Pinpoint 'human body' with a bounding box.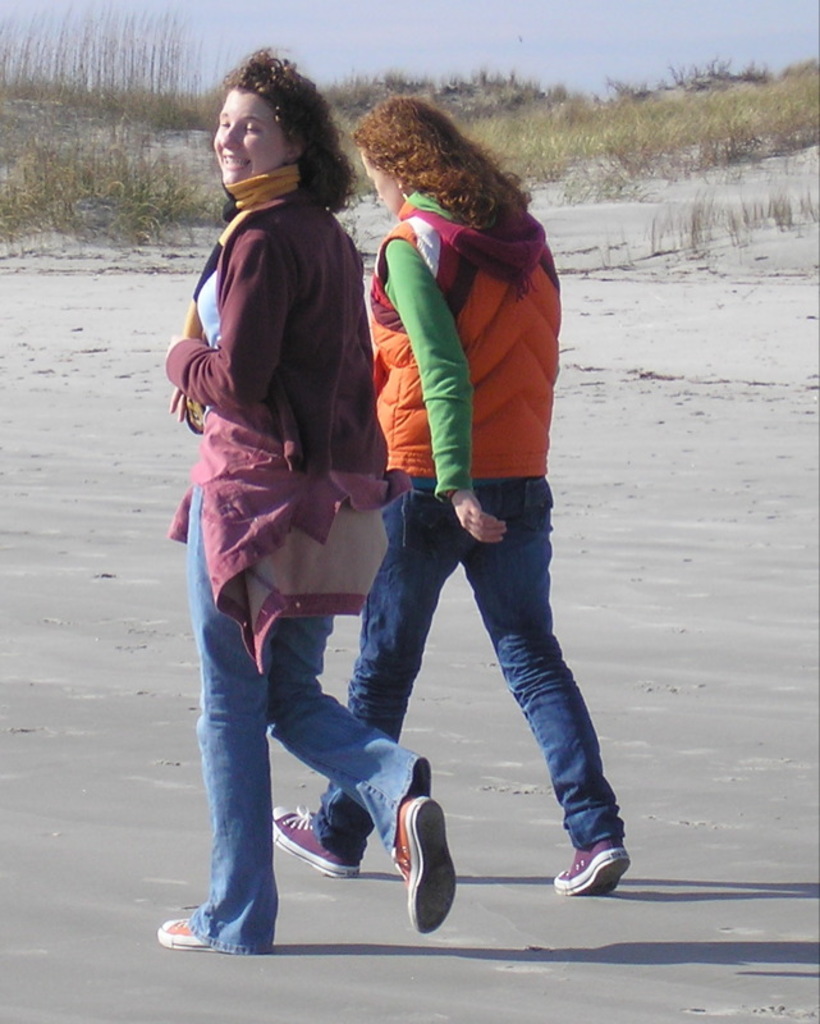
(x1=339, y1=81, x2=650, y2=927).
